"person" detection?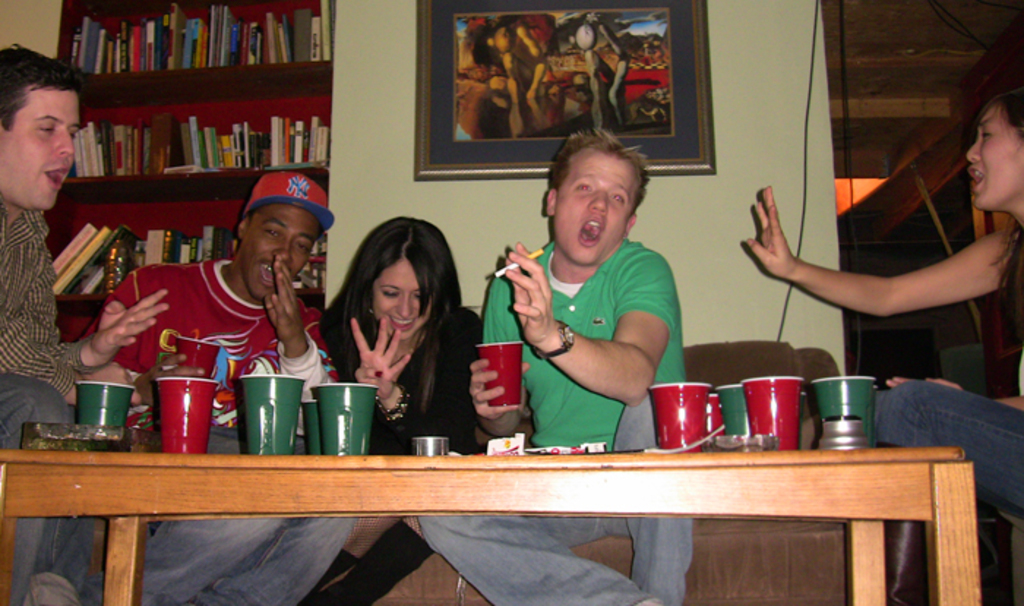
(left=319, top=217, right=487, bottom=605)
